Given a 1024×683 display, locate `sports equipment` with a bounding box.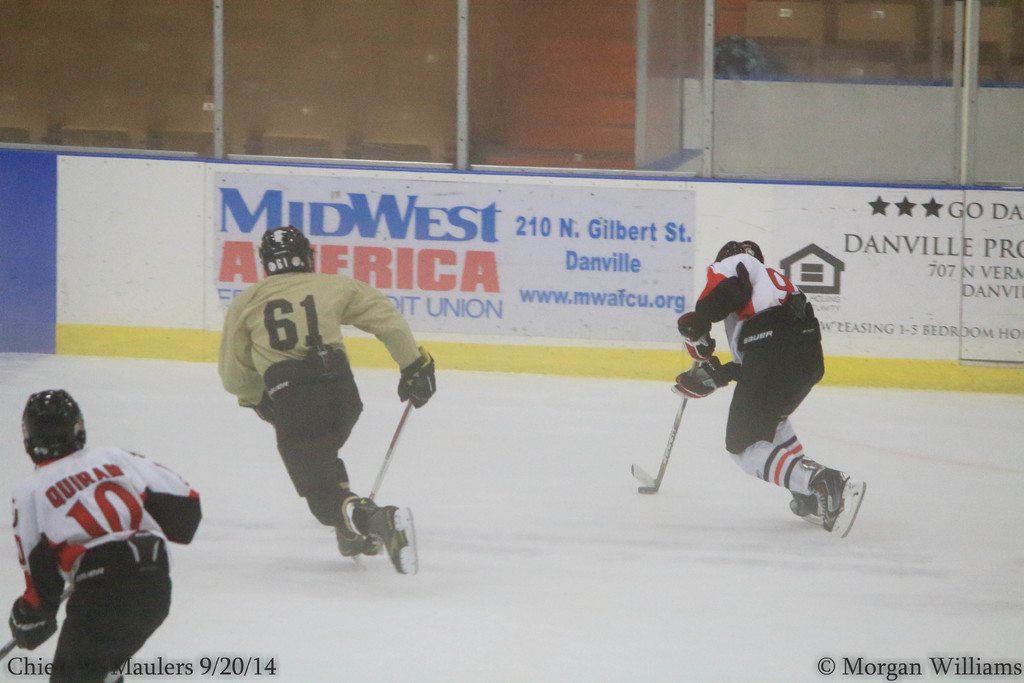
Located: Rect(675, 314, 716, 366).
